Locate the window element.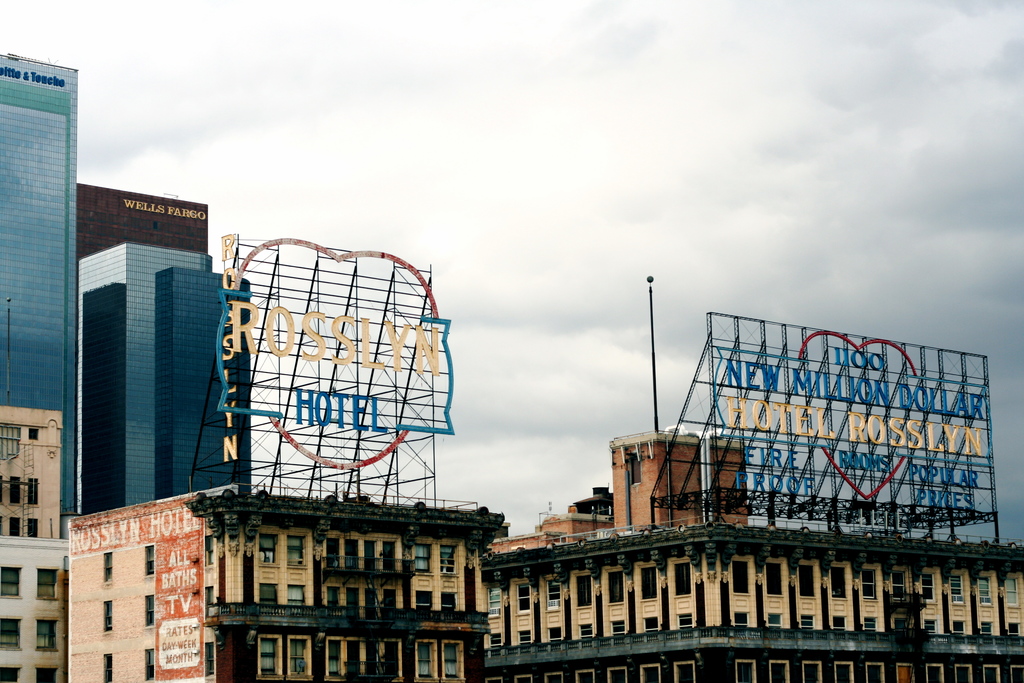
Element bbox: [left=735, top=660, right=755, bottom=682].
